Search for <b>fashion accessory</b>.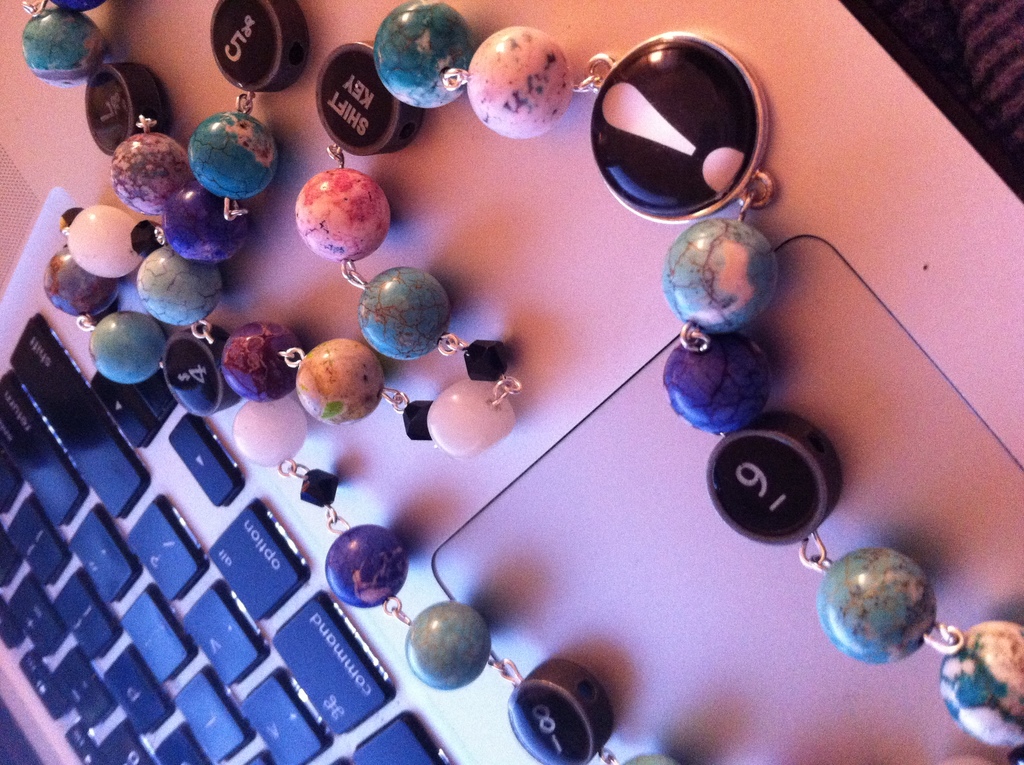
Found at select_region(19, 2, 1023, 764).
